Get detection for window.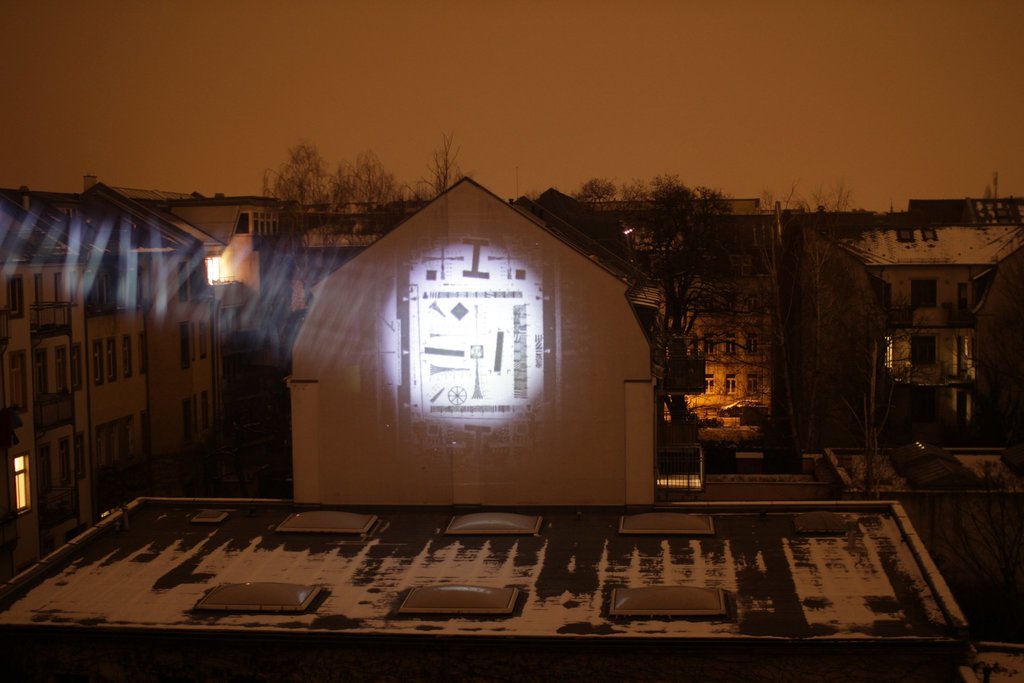
Detection: 4 272 24 318.
